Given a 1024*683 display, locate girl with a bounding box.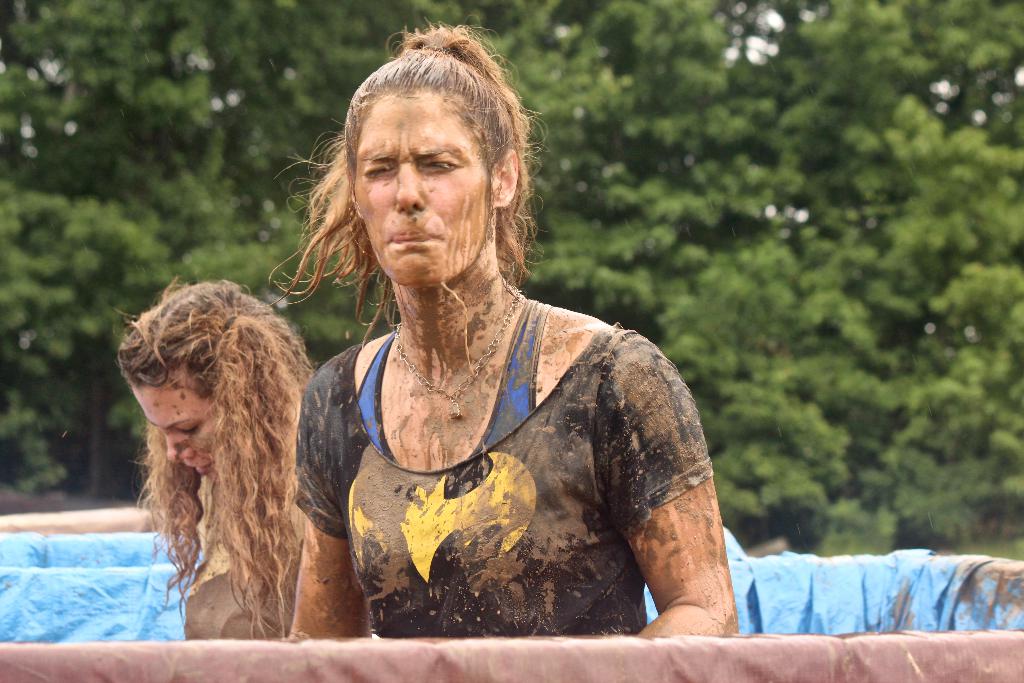
Located: BBox(115, 270, 317, 639).
